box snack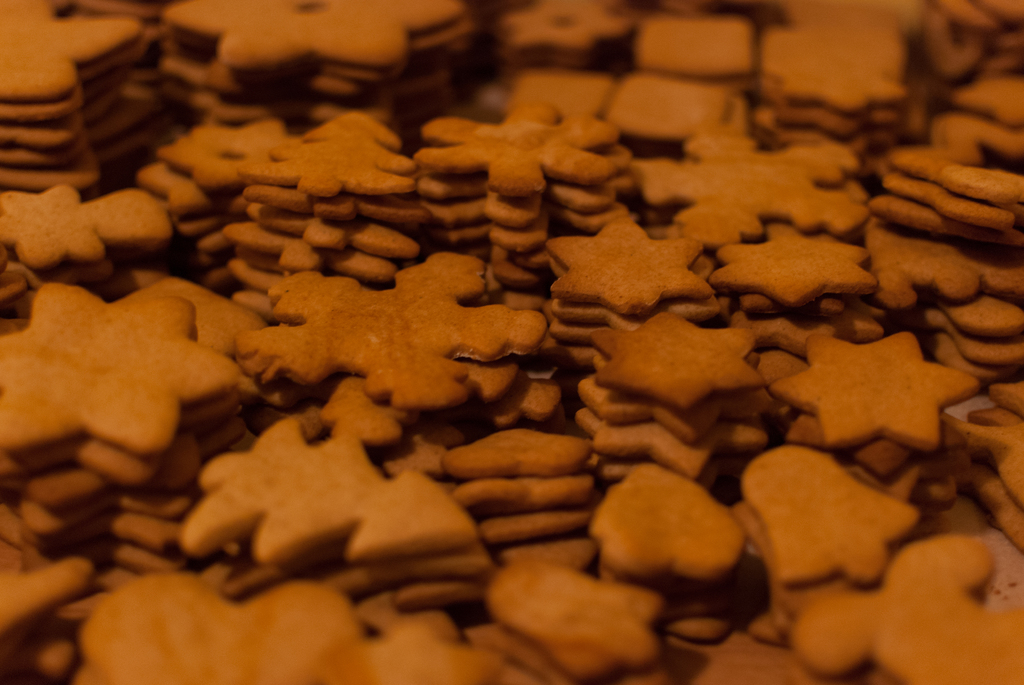
(11, 35, 1013, 661)
